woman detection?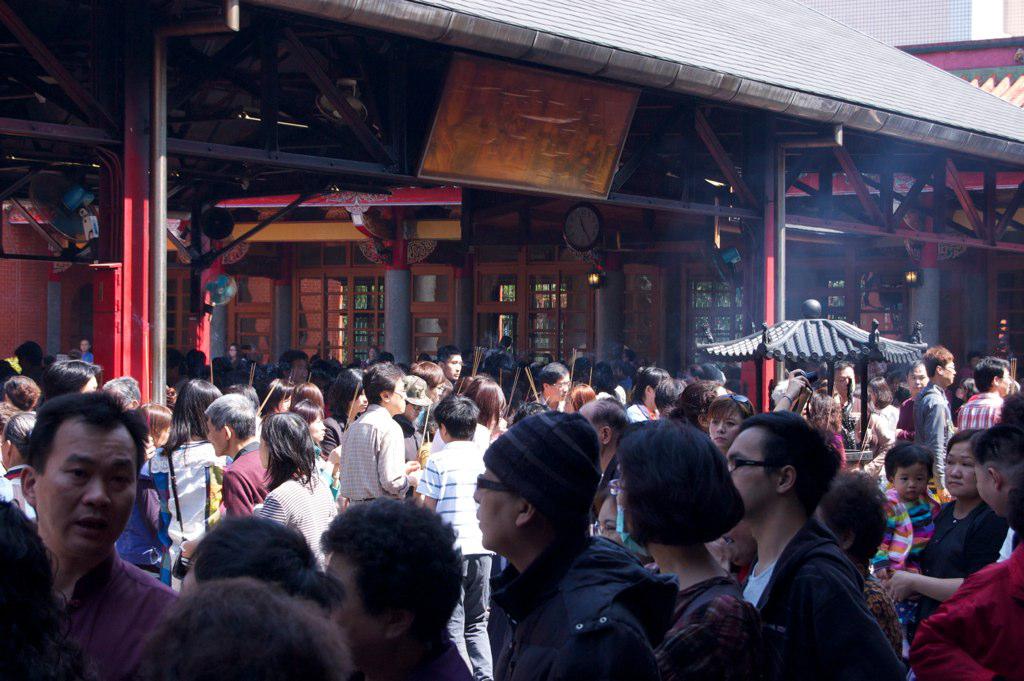
box(811, 463, 903, 658)
